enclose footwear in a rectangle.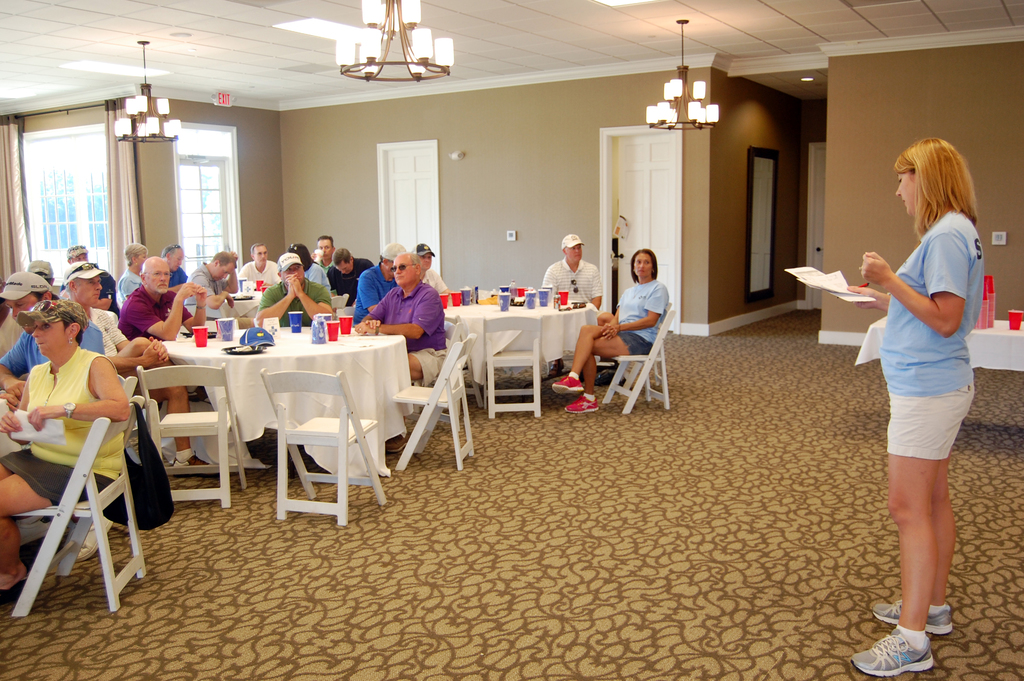
384, 432, 408, 453.
